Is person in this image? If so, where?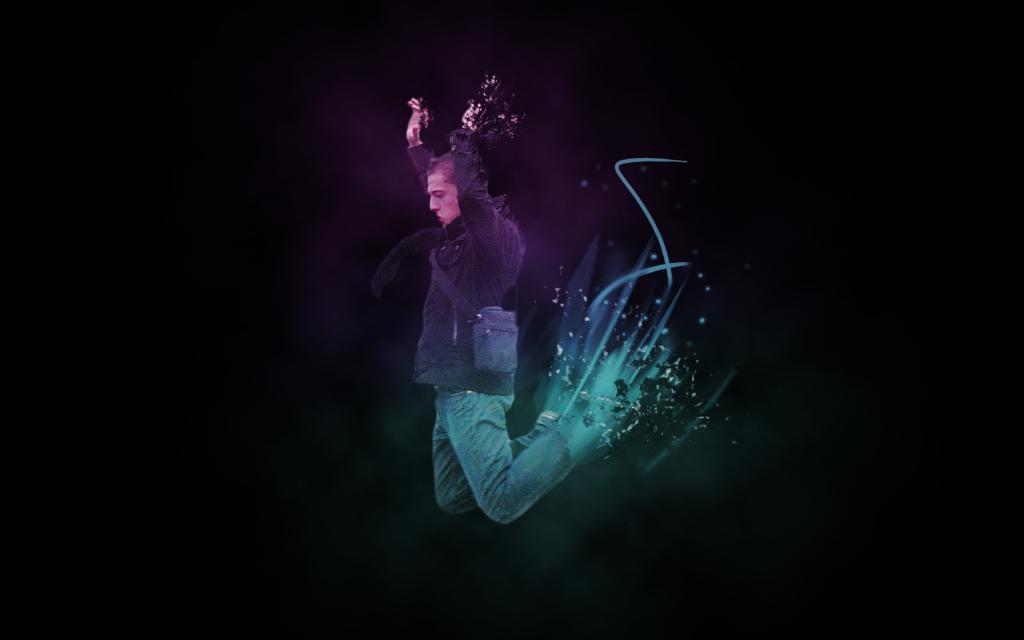
Yes, at (406,76,713,524).
